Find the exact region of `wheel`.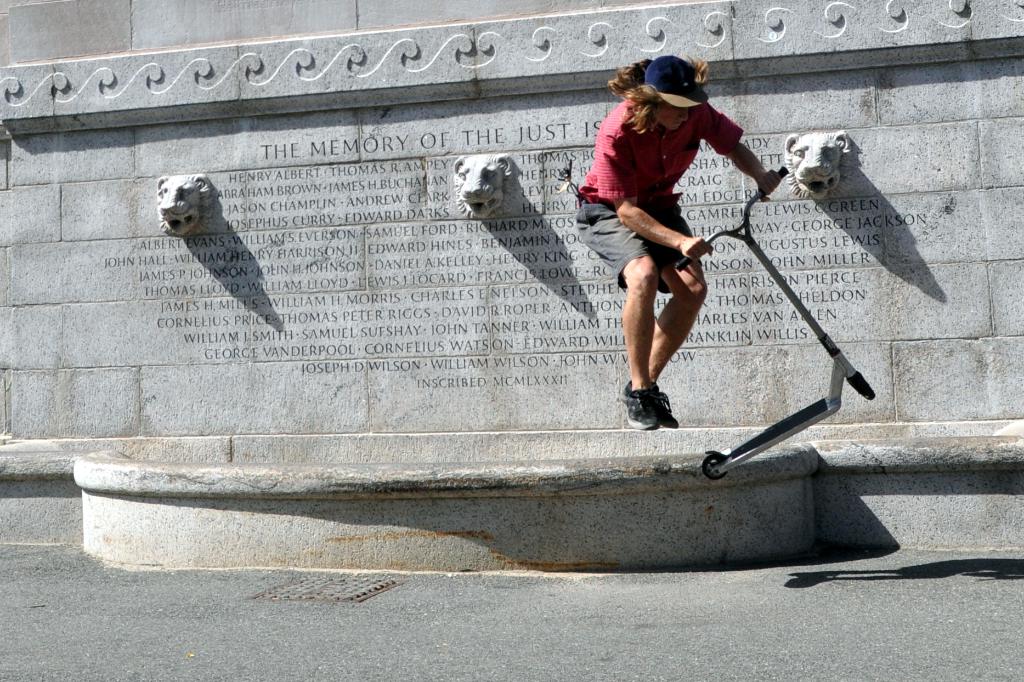
Exact region: select_region(845, 370, 875, 402).
